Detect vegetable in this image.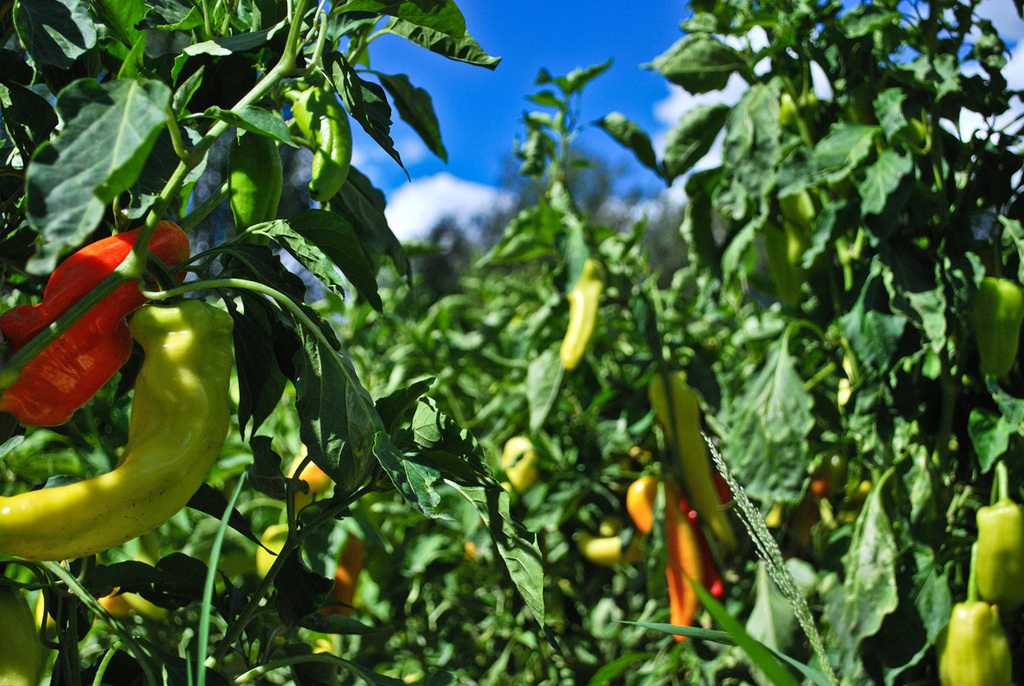
Detection: 761/219/804/315.
